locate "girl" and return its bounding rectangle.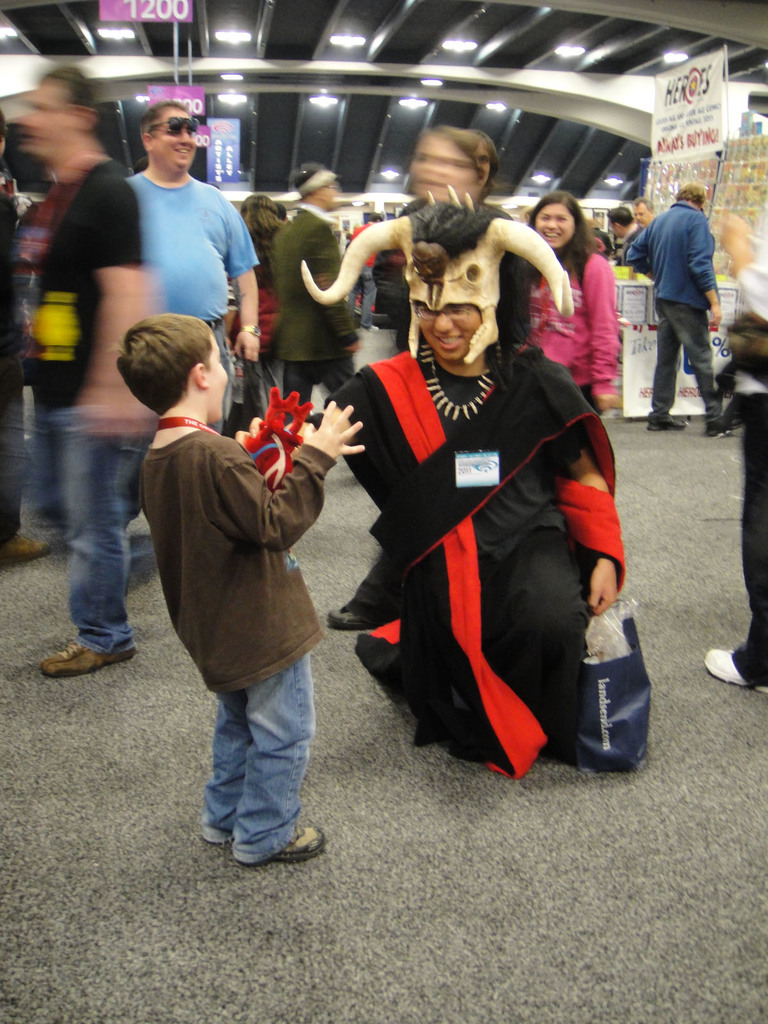
(527, 195, 623, 412).
